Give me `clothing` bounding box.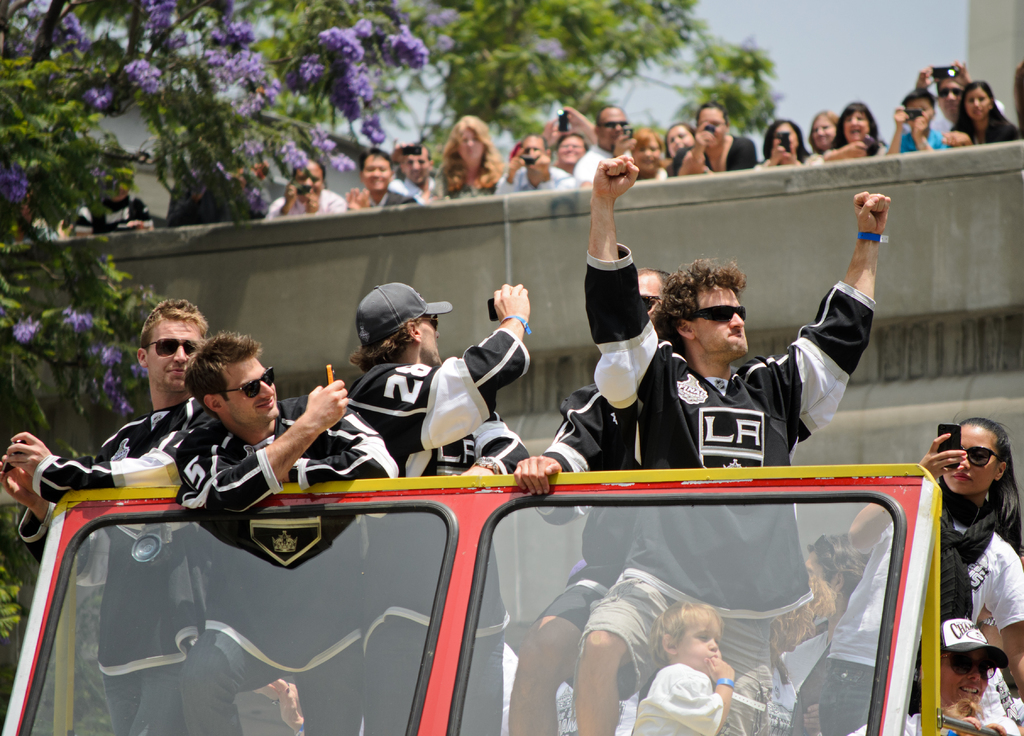
<box>495,158,573,192</box>.
